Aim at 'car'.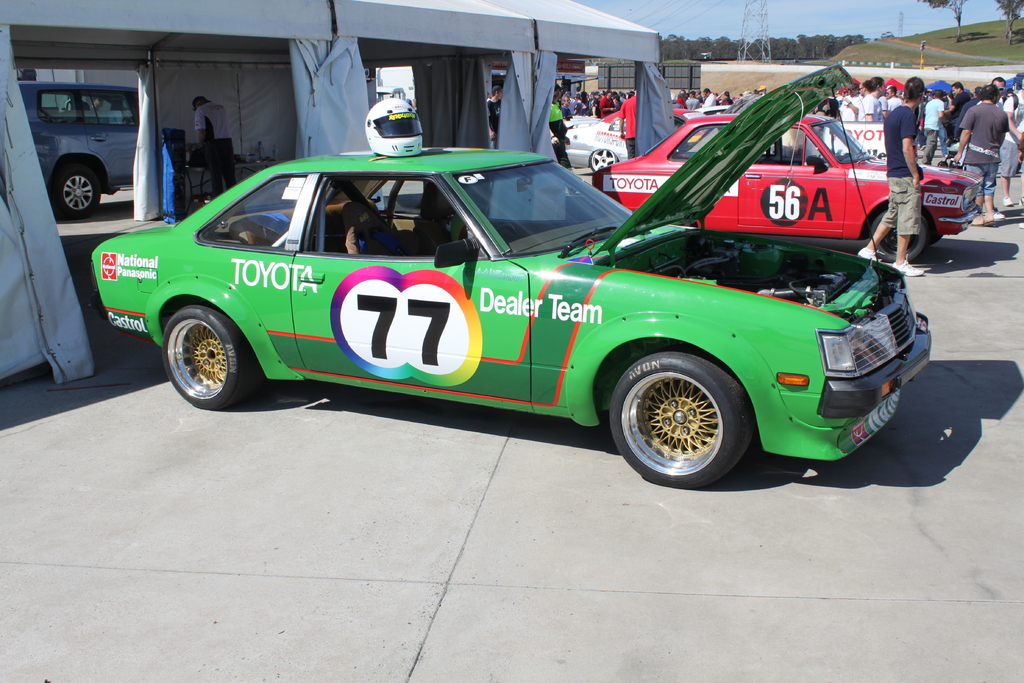
Aimed at left=94, top=60, right=931, bottom=488.
